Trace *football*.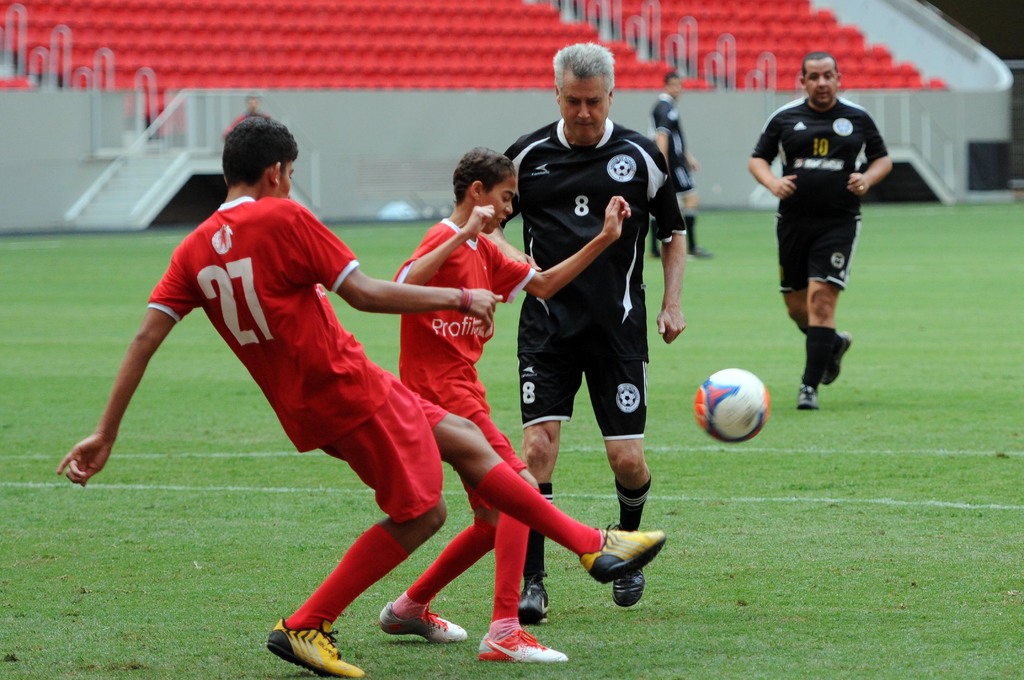
Traced to bbox=(688, 366, 767, 445).
